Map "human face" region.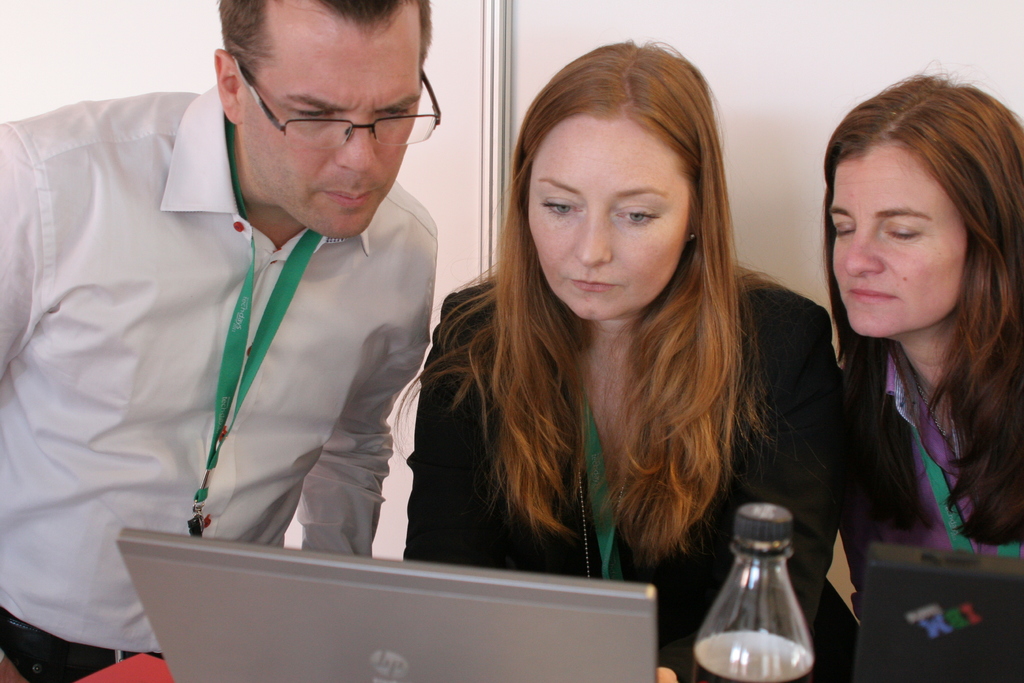
Mapped to [left=530, top=122, right=696, bottom=317].
